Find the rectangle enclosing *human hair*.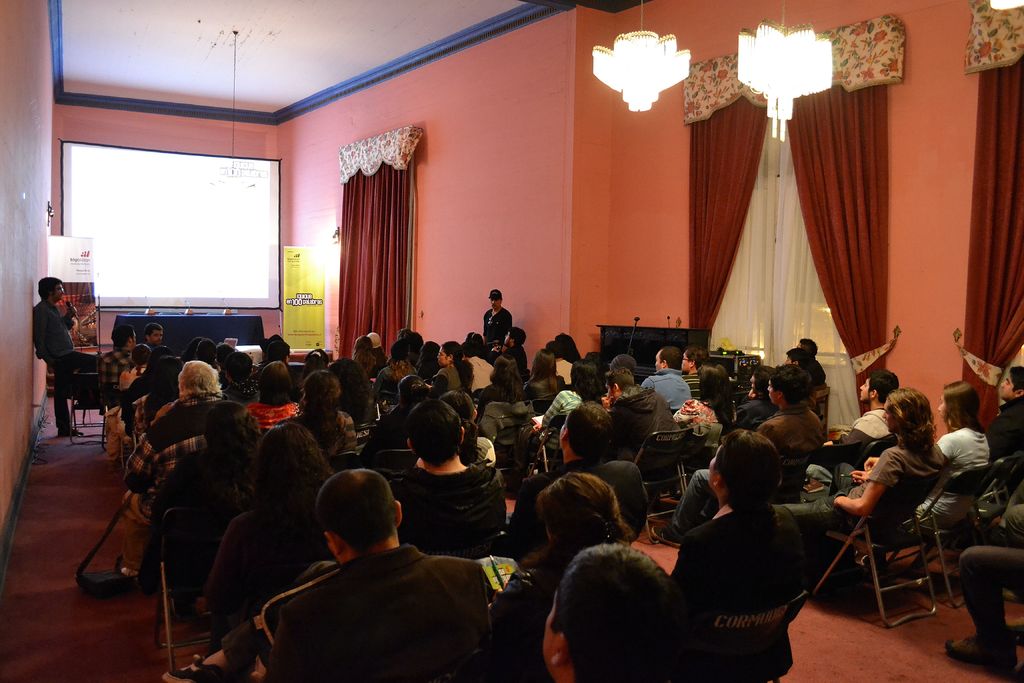
518,472,632,589.
